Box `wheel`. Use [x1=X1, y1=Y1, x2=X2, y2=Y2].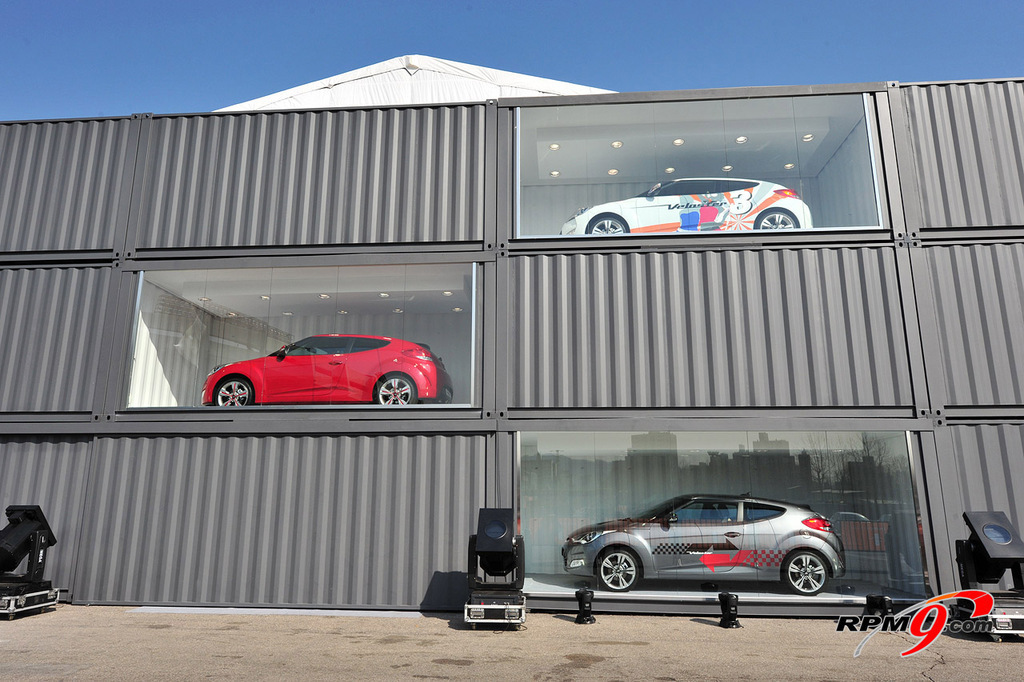
[x1=755, y1=210, x2=800, y2=229].
